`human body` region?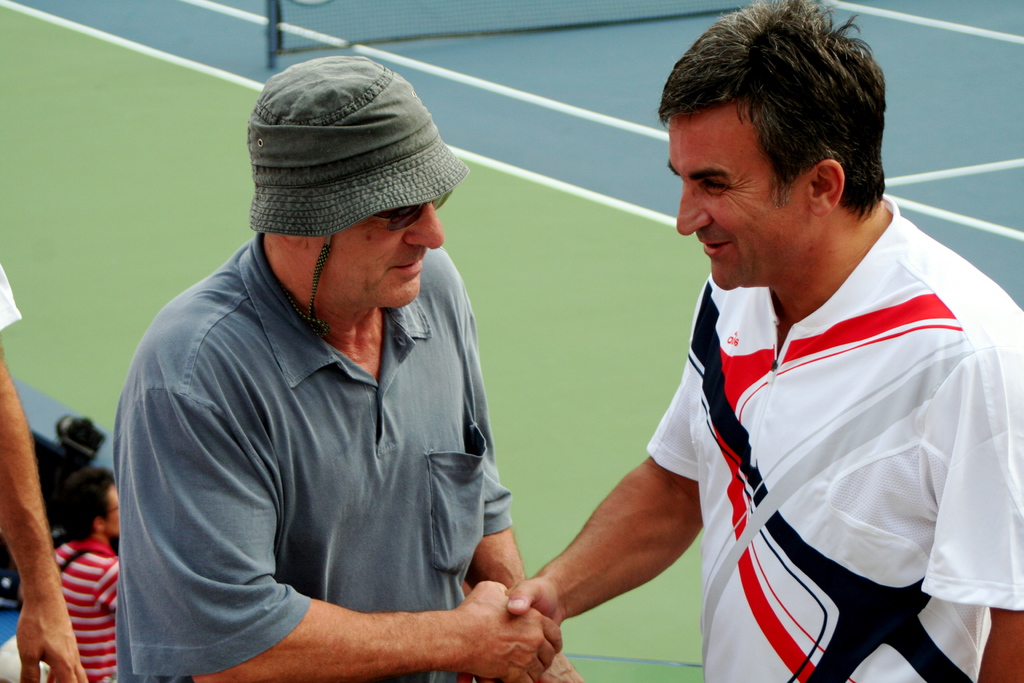
(500, 194, 1023, 682)
